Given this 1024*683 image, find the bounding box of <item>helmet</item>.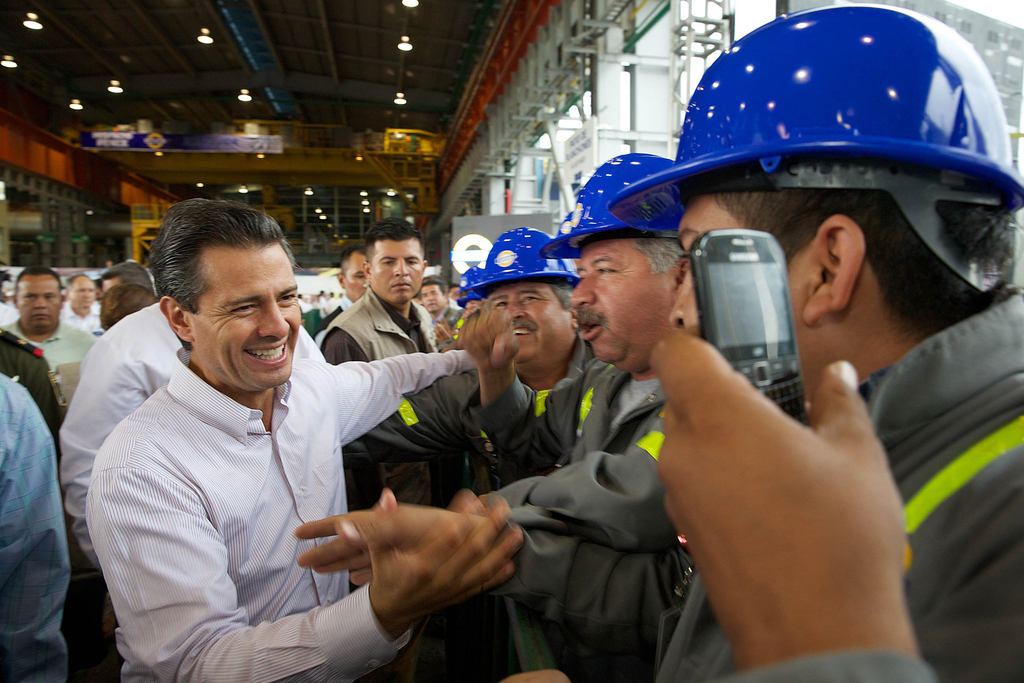
[540, 154, 725, 263].
